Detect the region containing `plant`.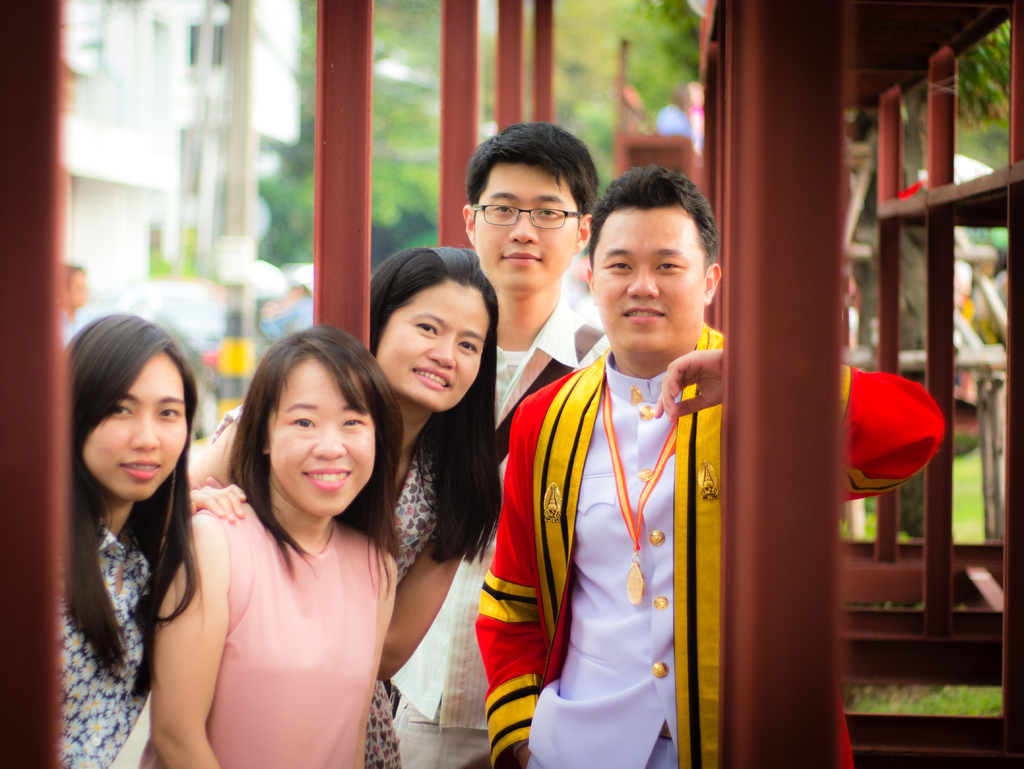
[860,495,879,546].
